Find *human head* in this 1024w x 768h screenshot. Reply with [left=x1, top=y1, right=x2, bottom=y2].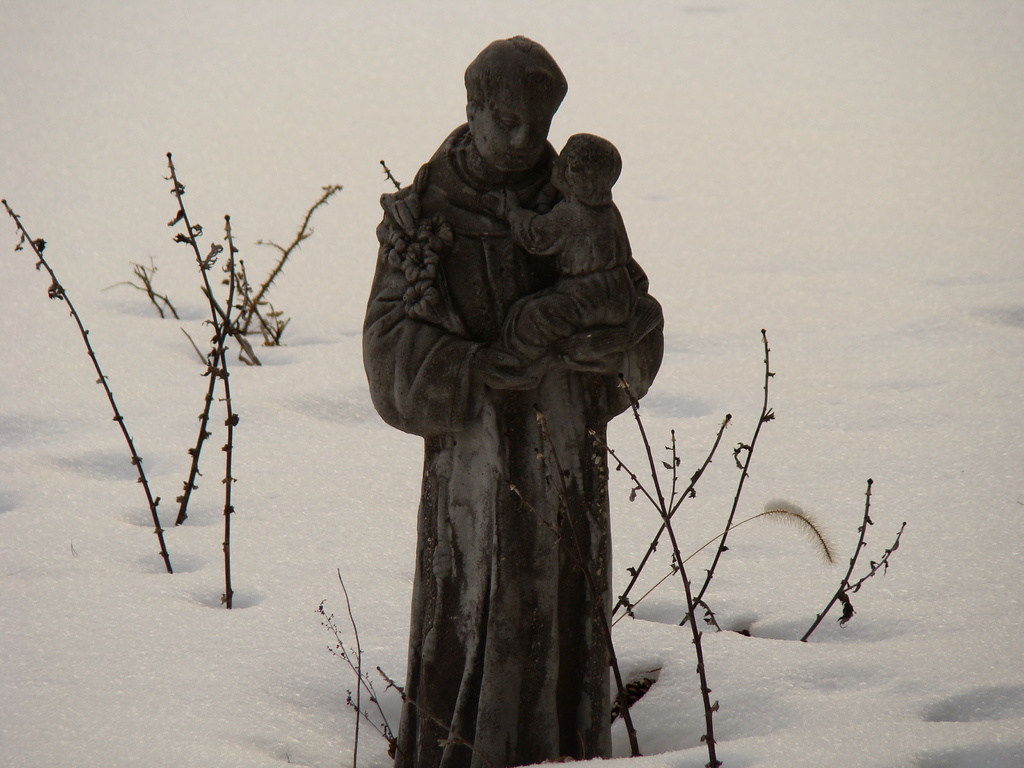
[left=457, top=30, right=573, bottom=176].
